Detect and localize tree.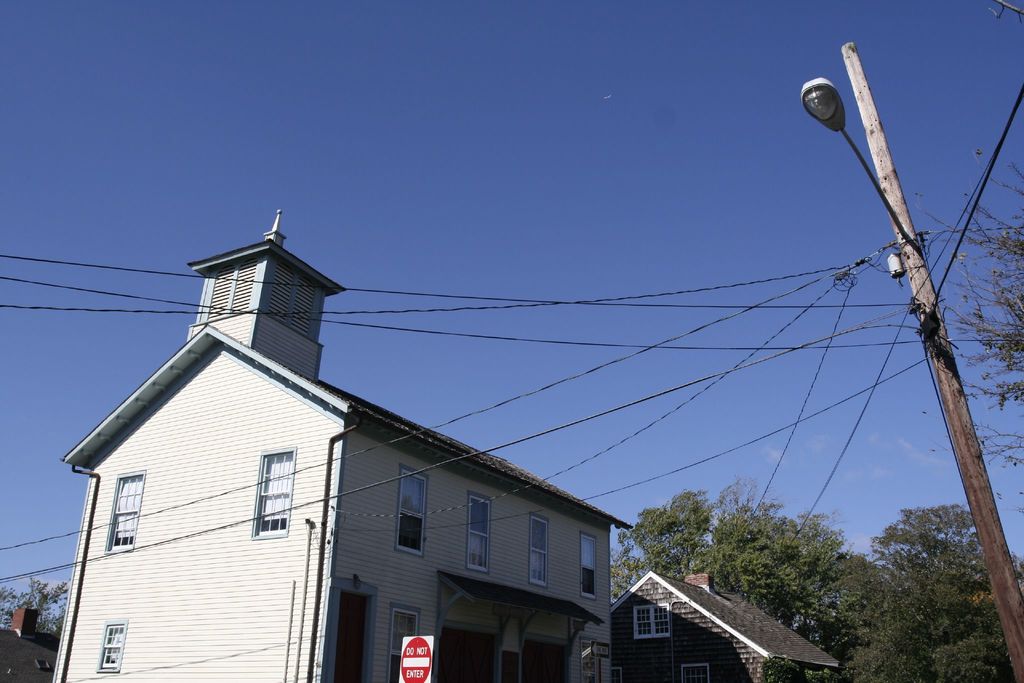
Localized at BBox(813, 496, 1023, 682).
